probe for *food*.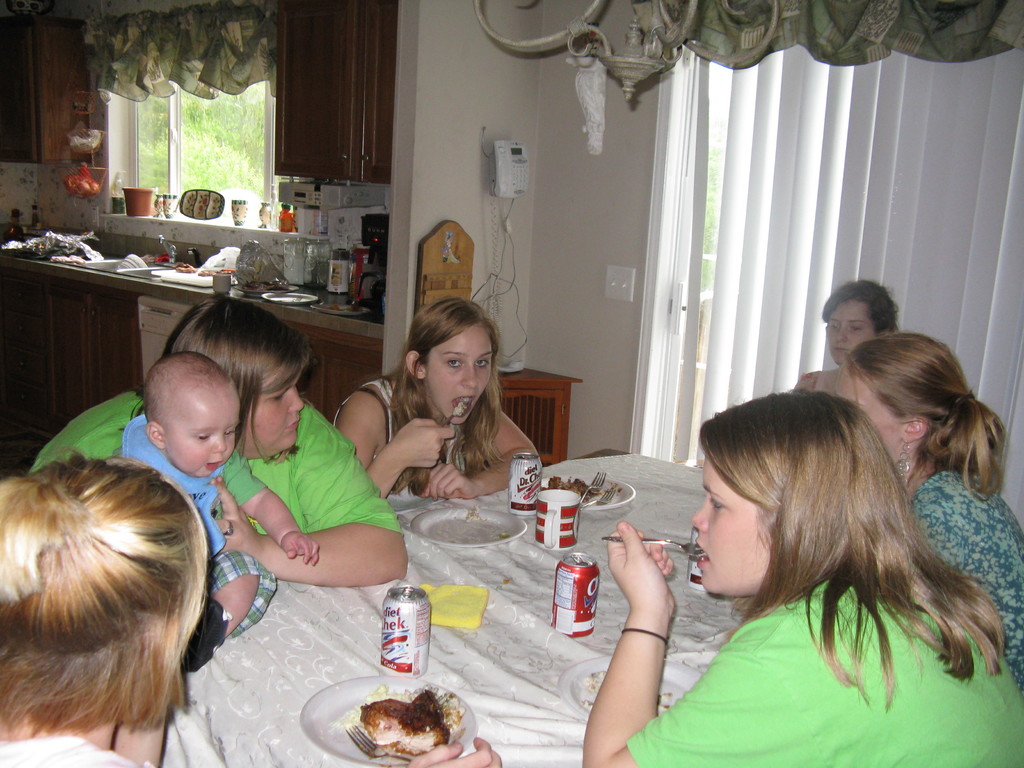
Probe result: <bbox>463, 504, 488, 521</bbox>.
